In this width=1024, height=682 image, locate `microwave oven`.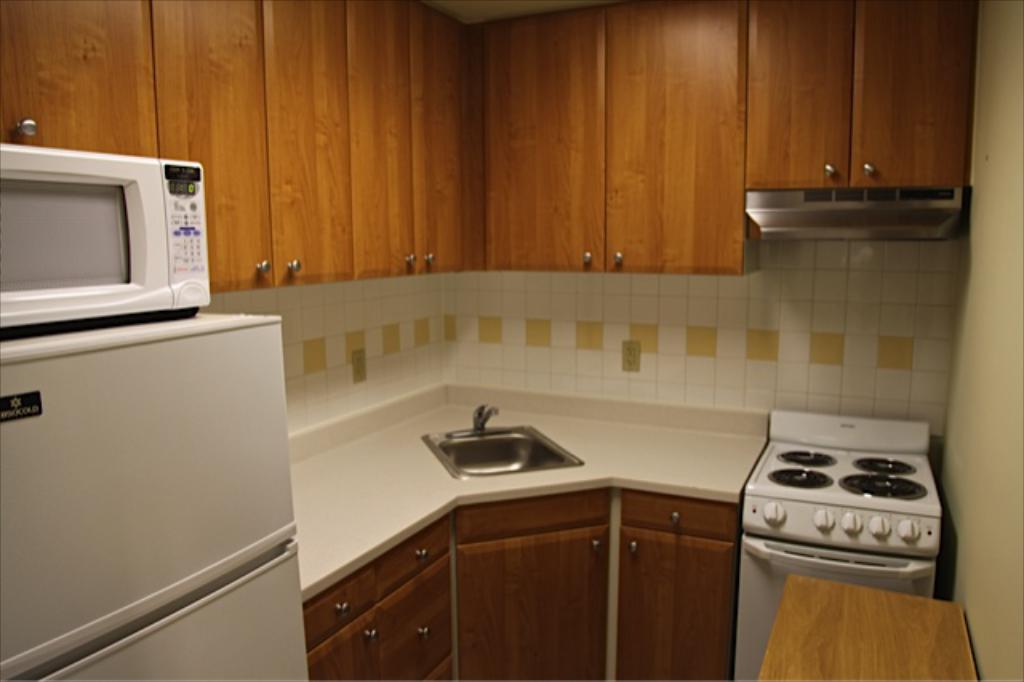
Bounding box: (2,142,211,331).
